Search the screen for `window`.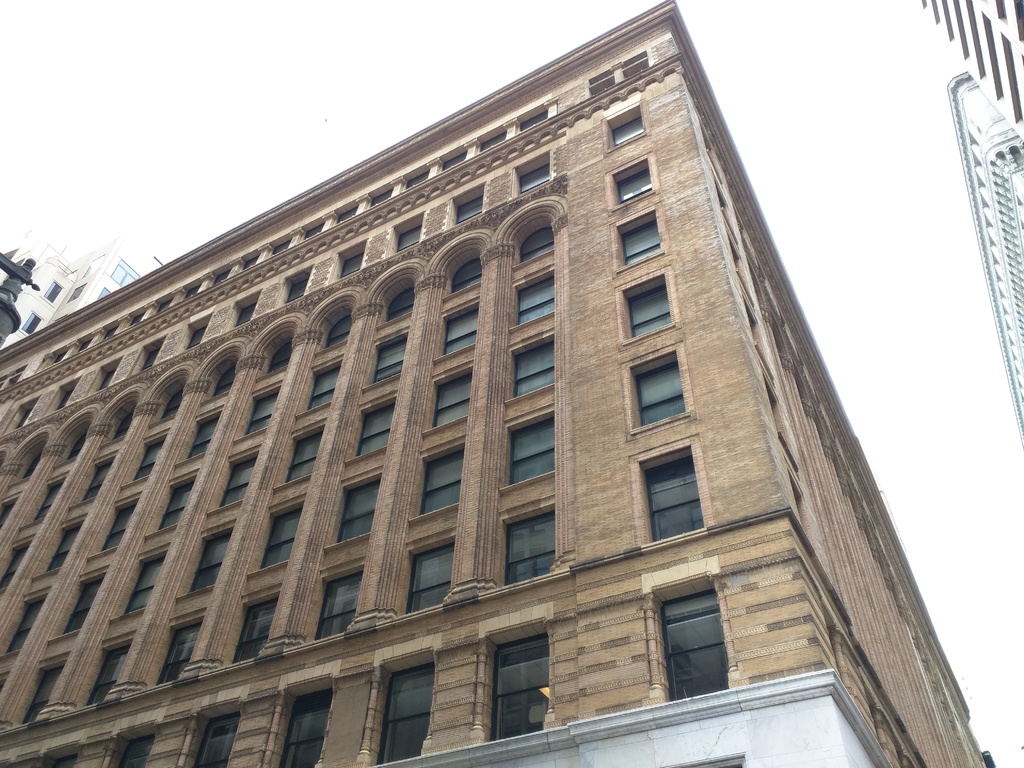
Found at bbox=(624, 209, 660, 269).
